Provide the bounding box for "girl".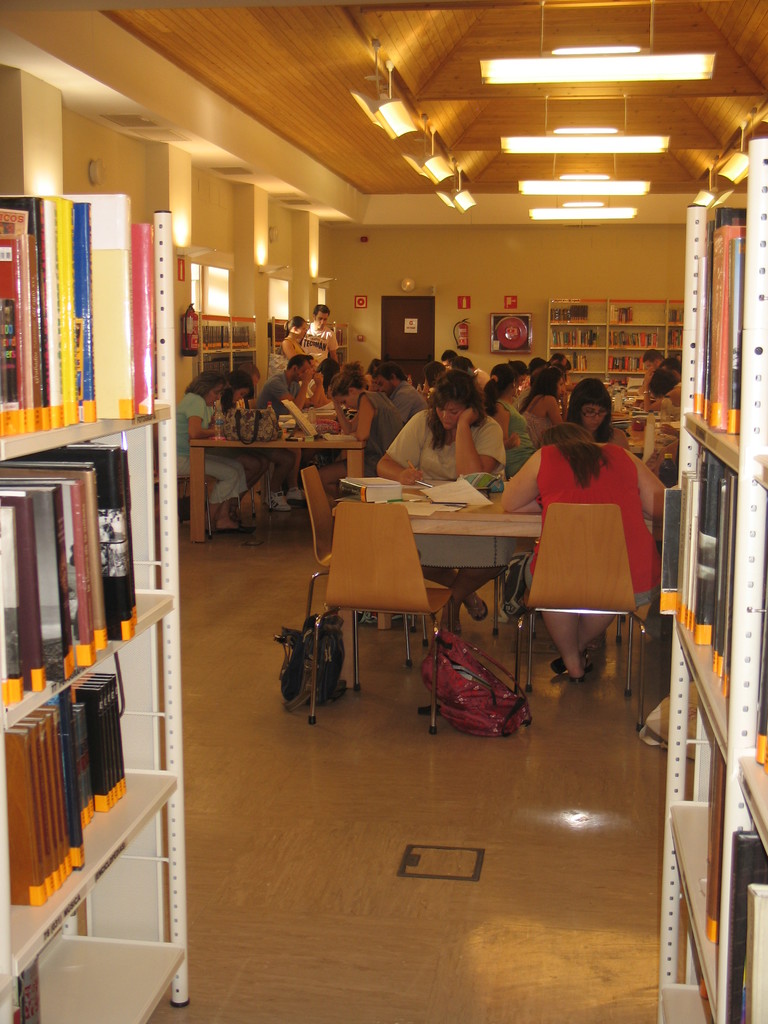
x1=523, y1=365, x2=559, y2=447.
